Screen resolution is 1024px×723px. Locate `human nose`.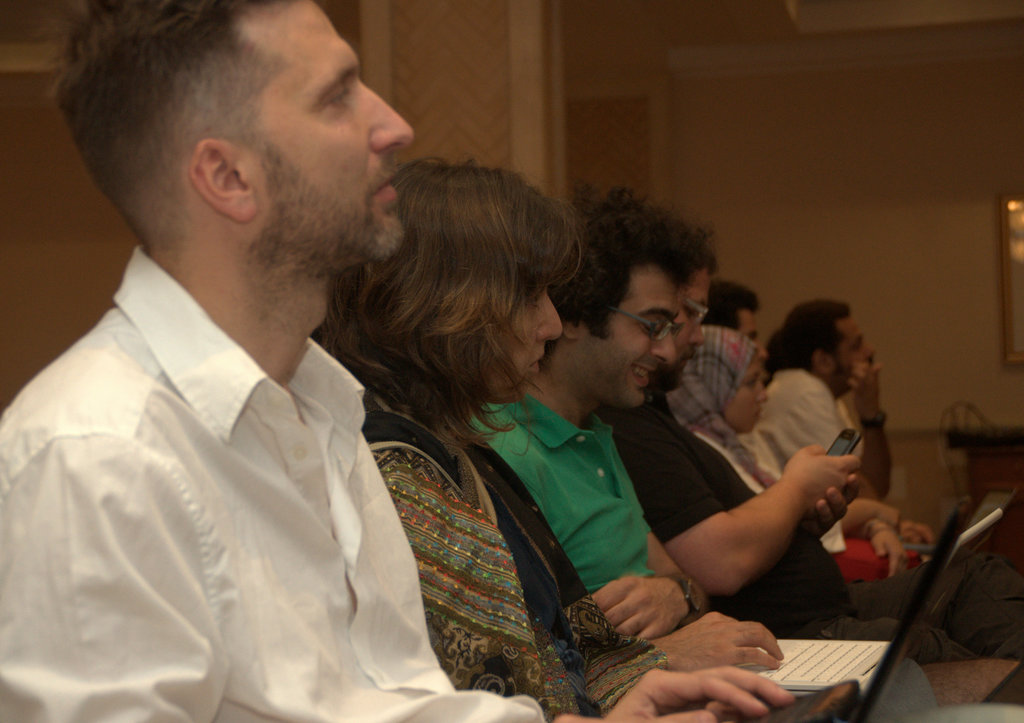
Rect(358, 84, 420, 152).
